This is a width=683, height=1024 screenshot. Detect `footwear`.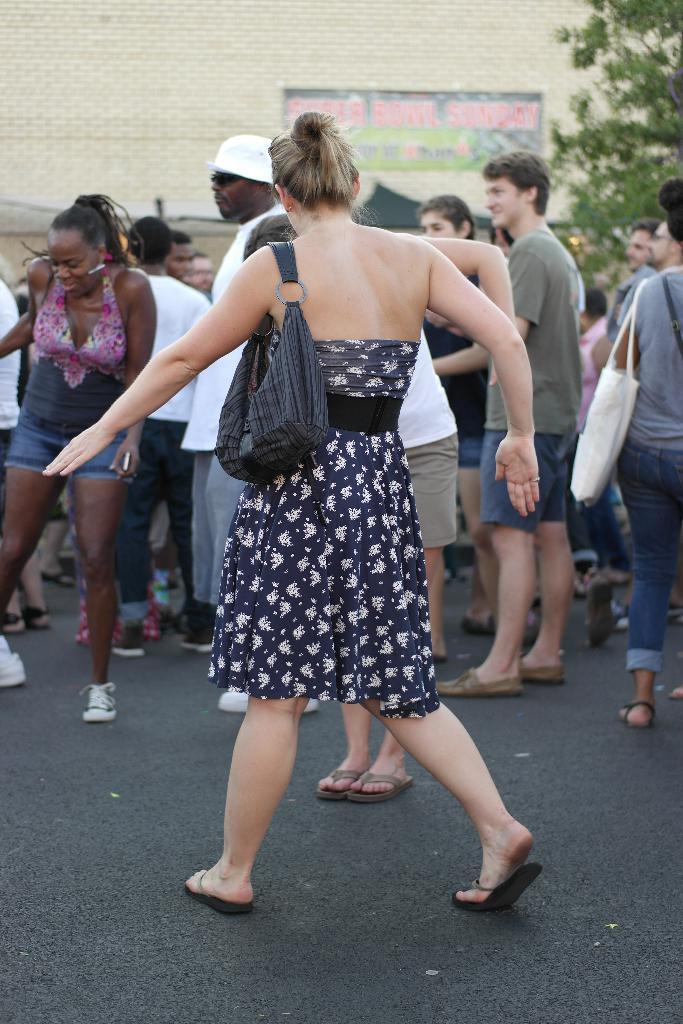
bbox=[182, 608, 213, 652].
